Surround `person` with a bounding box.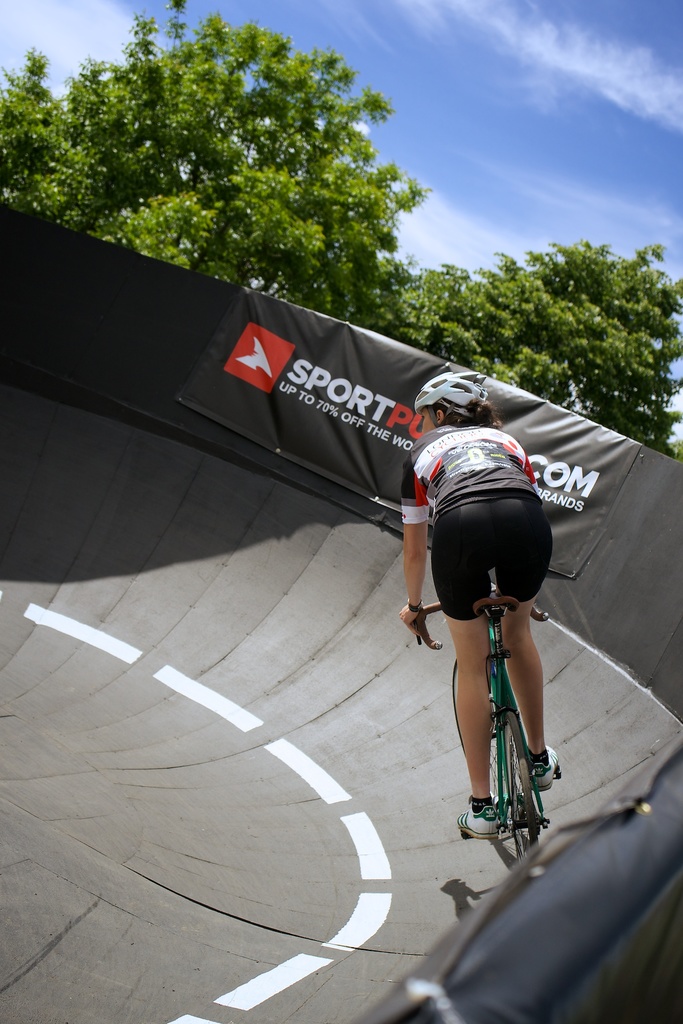
<box>402,369,581,838</box>.
